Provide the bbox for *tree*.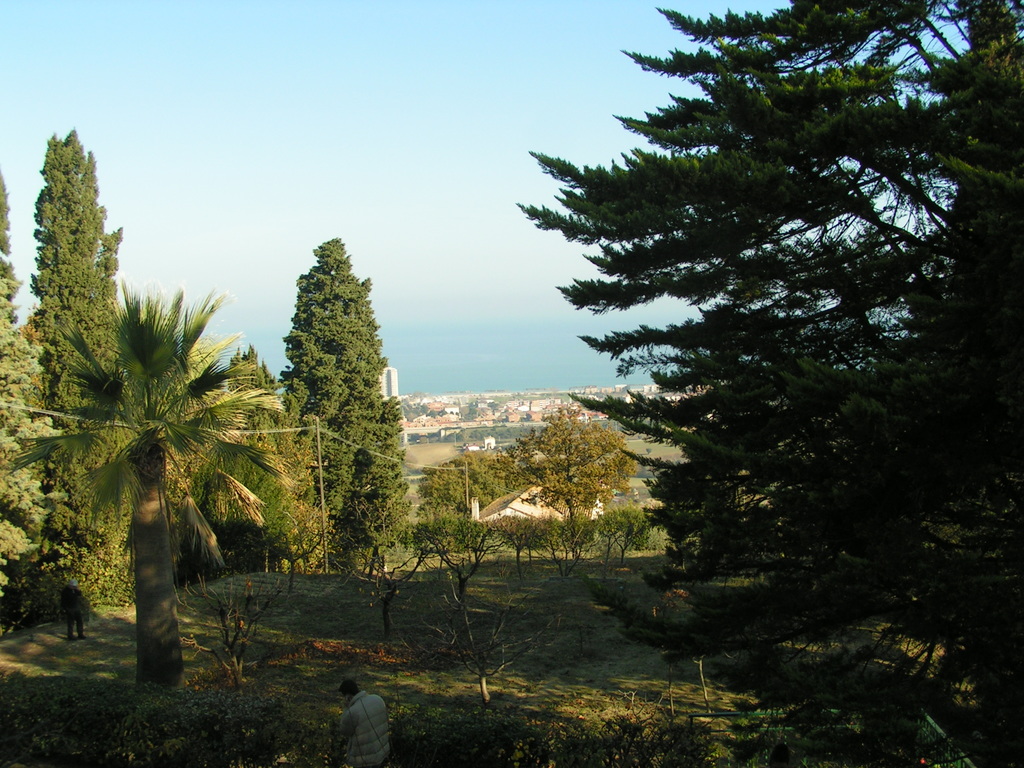
rect(238, 226, 409, 595).
